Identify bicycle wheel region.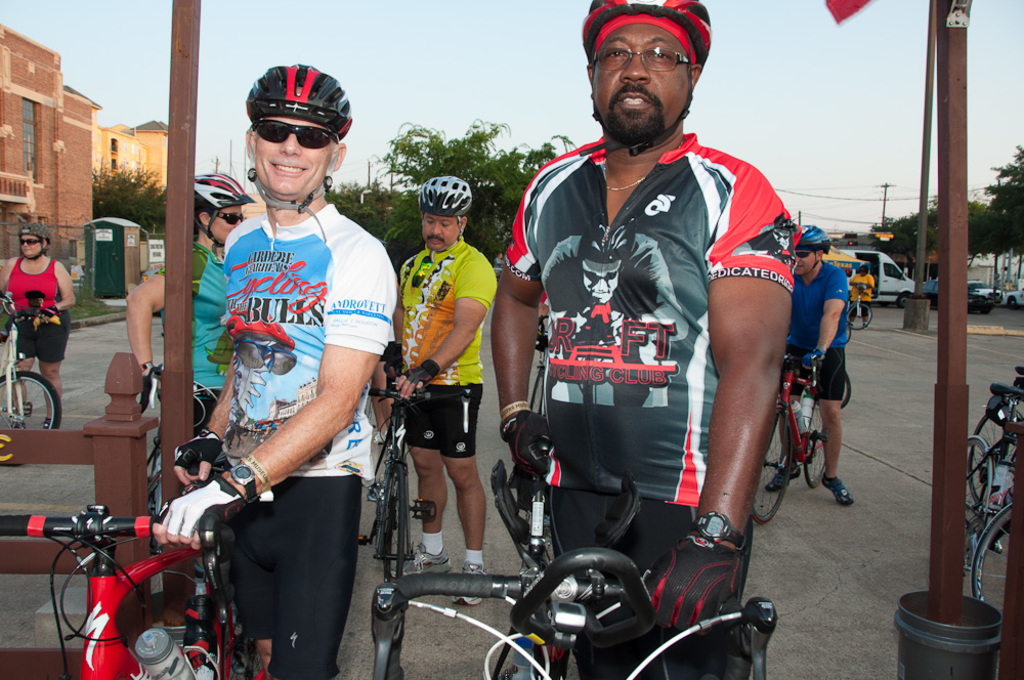
Region: [838, 368, 854, 409].
